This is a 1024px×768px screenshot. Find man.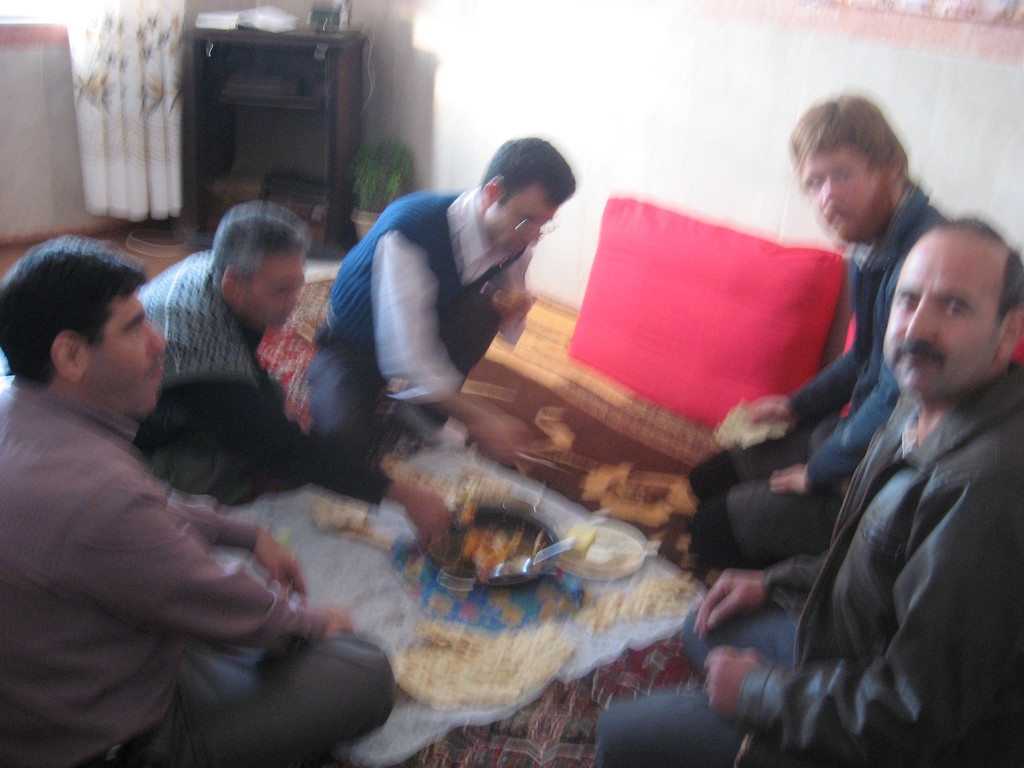
Bounding box: 594 209 1023 767.
